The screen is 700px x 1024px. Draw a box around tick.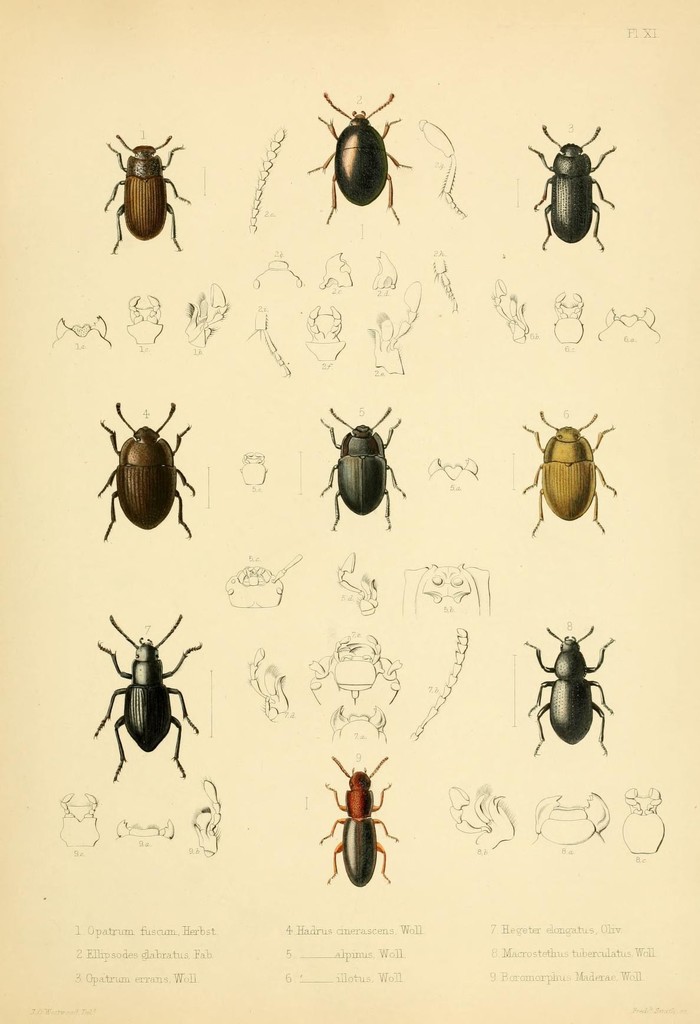
box=[314, 401, 407, 527].
